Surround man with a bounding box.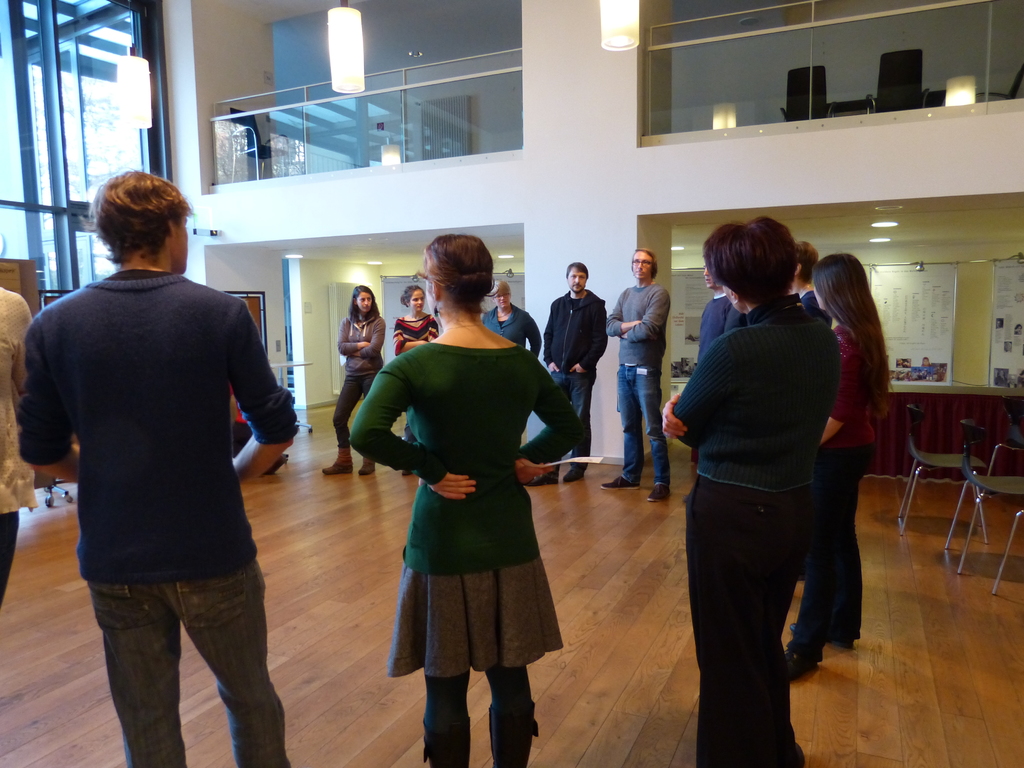
crop(605, 246, 671, 502).
